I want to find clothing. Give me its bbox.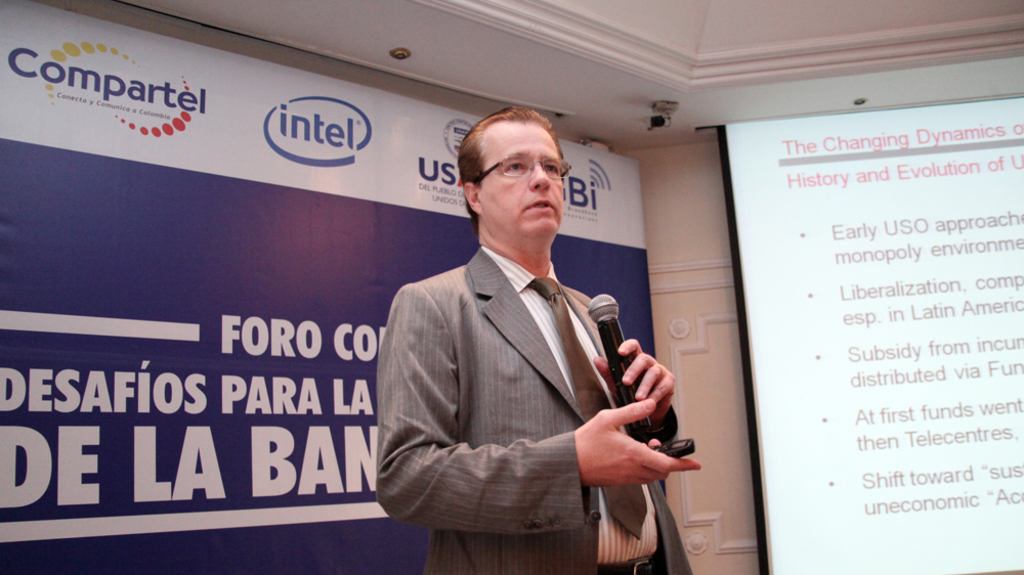
[left=376, top=103, right=698, bottom=573].
